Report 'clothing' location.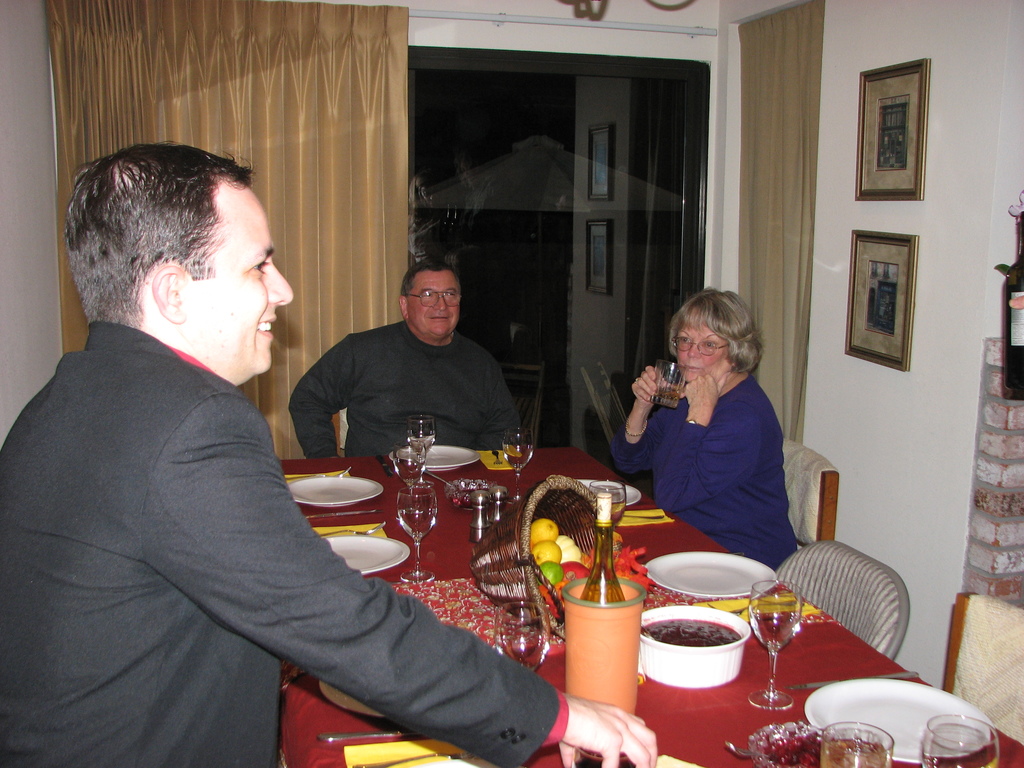
Report: [0, 319, 570, 767].
